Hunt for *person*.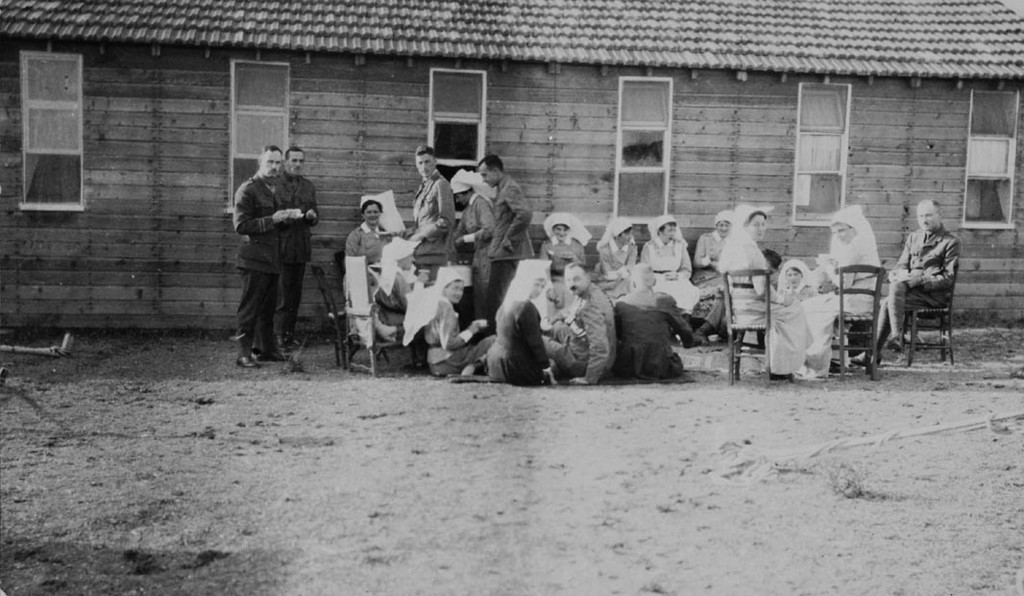
Hunted down at [597, 224, 652, 308].
